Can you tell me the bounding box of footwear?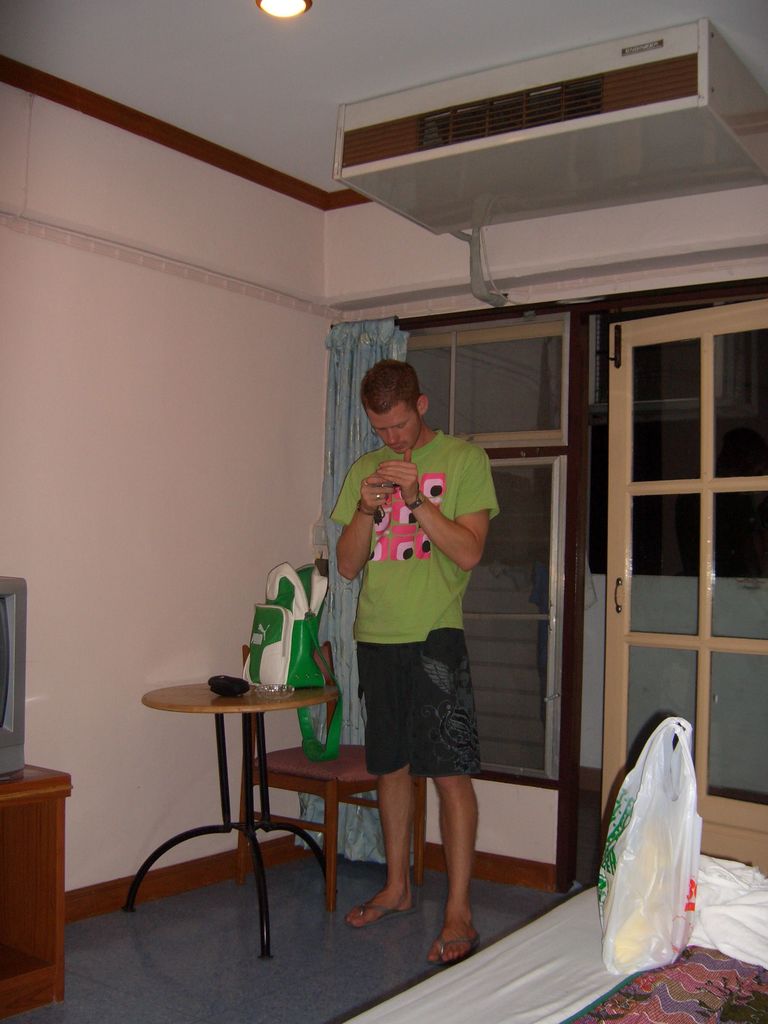
[429,935,482,967].
